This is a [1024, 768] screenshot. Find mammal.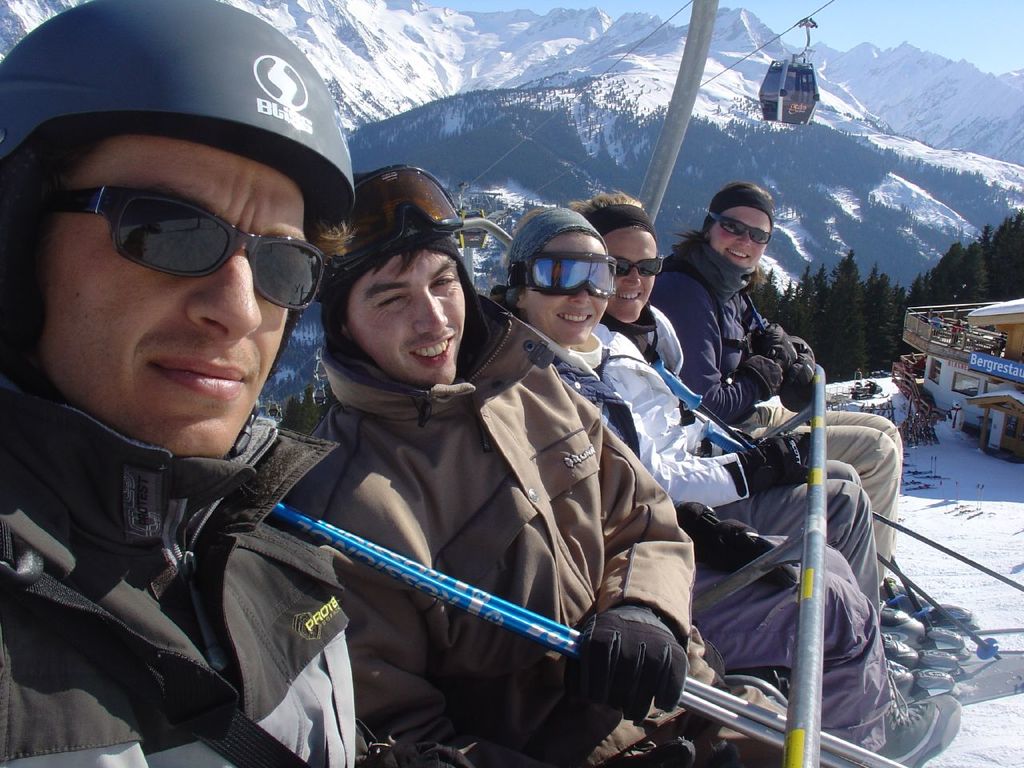
Bounding box: l=578, t=188, r=966, b=662.
